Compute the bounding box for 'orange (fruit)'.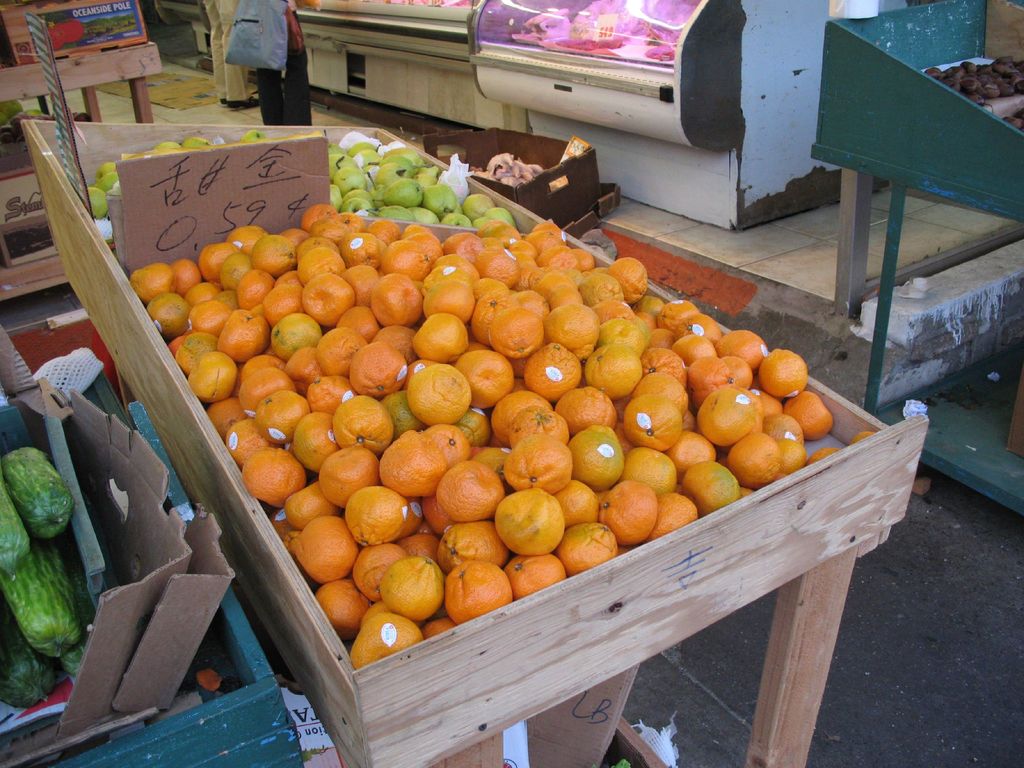
[479,230,508,256].
